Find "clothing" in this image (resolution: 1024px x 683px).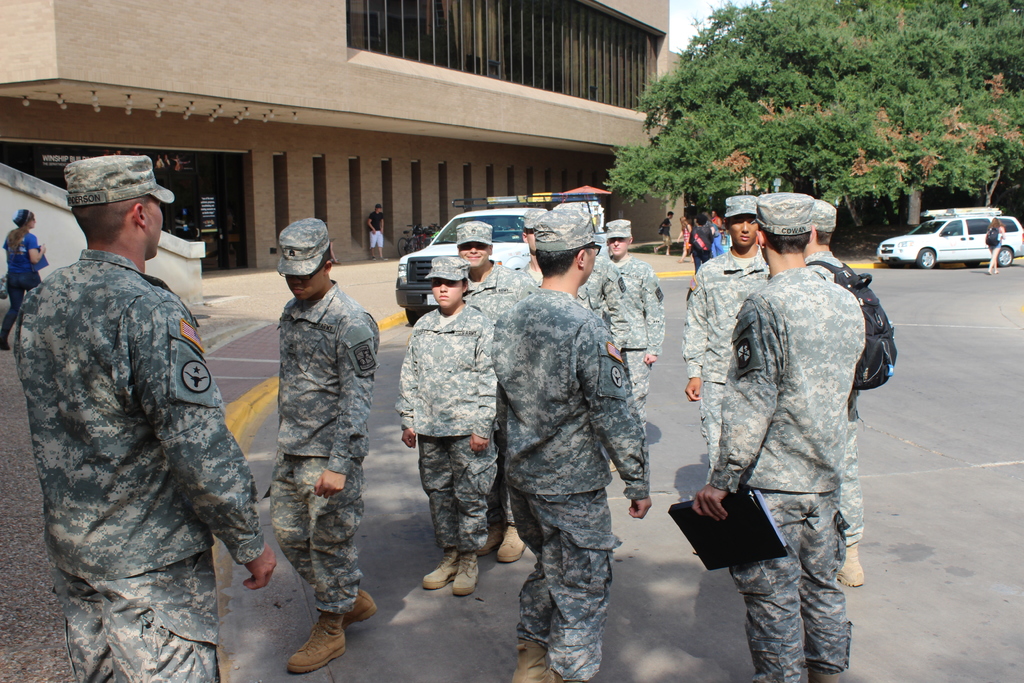
select_region(457, 266, 546, 322).
